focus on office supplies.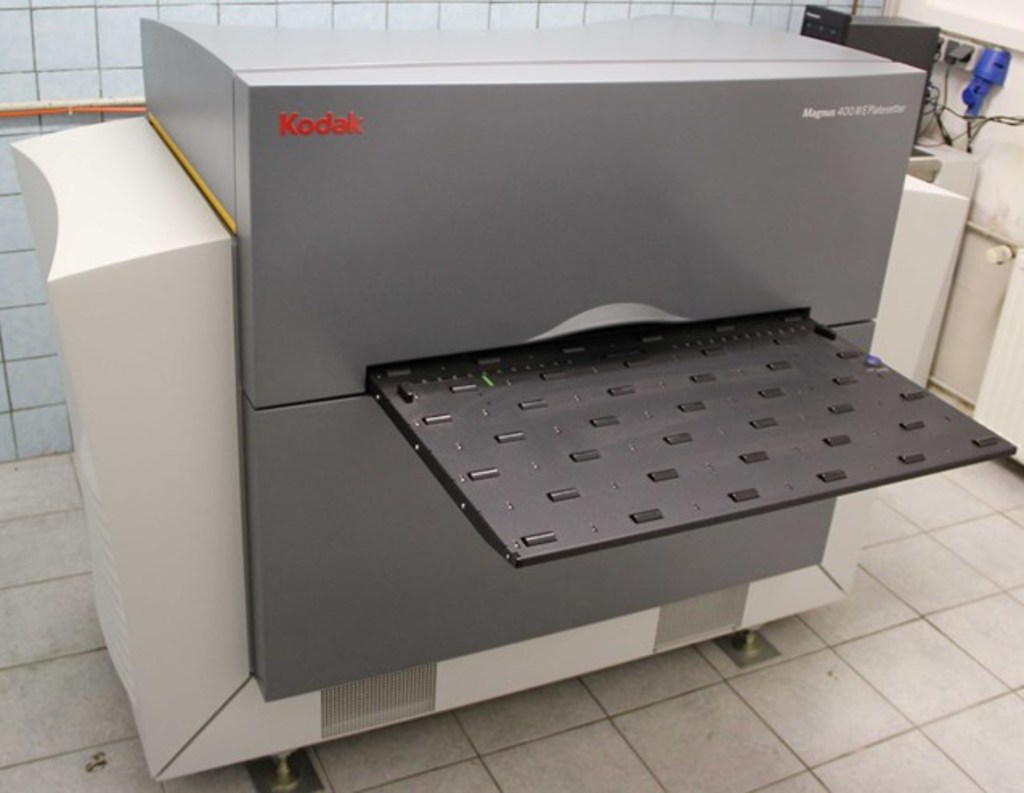
Focused at rect(13, 13, 1021, 791).
